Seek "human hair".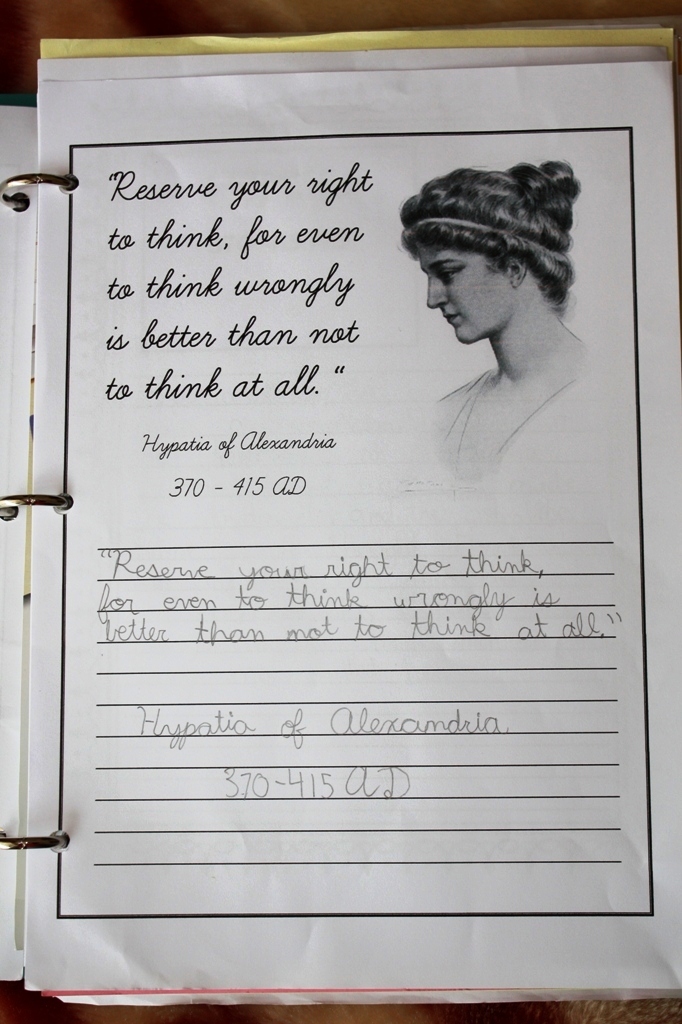
<region>395, 150, 590, 329</region>.
